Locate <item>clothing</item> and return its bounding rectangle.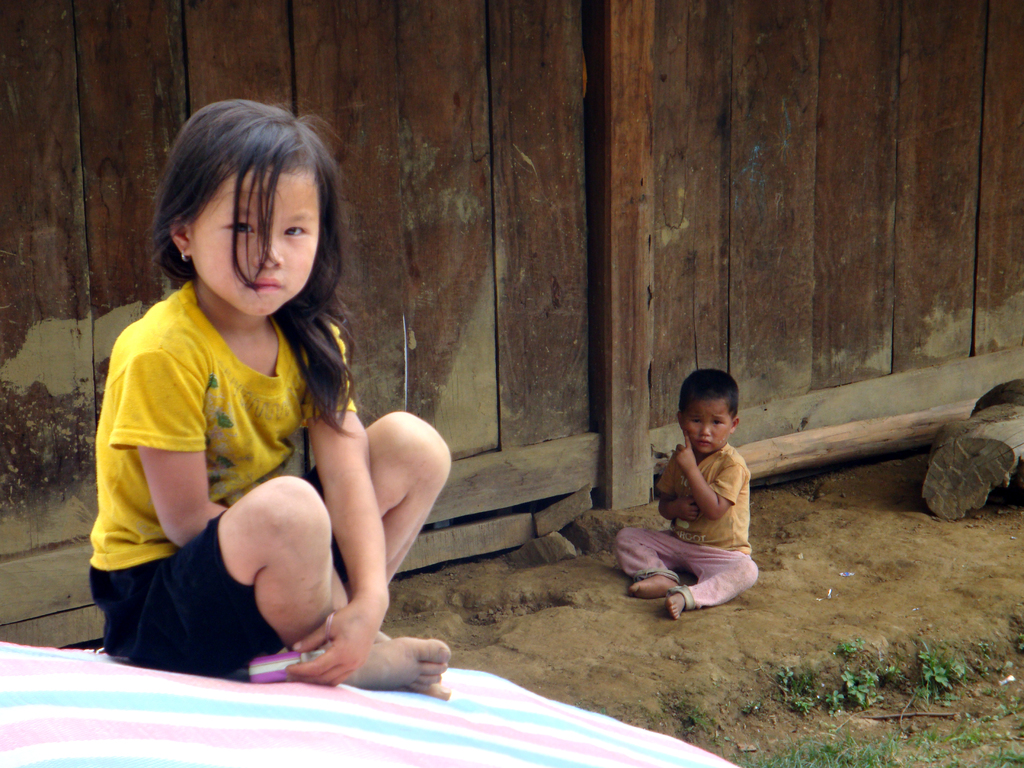
bbox=(81, 256, 376, 688).
